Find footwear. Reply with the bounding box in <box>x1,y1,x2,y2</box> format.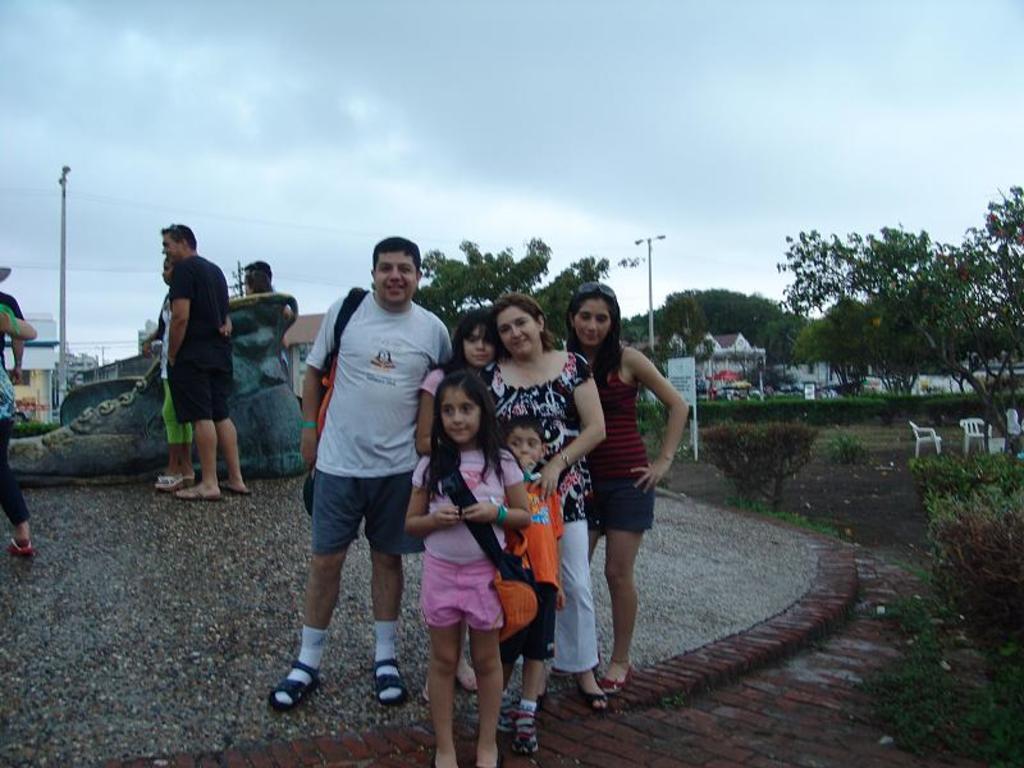
<box>265,635,332,728</box>.
